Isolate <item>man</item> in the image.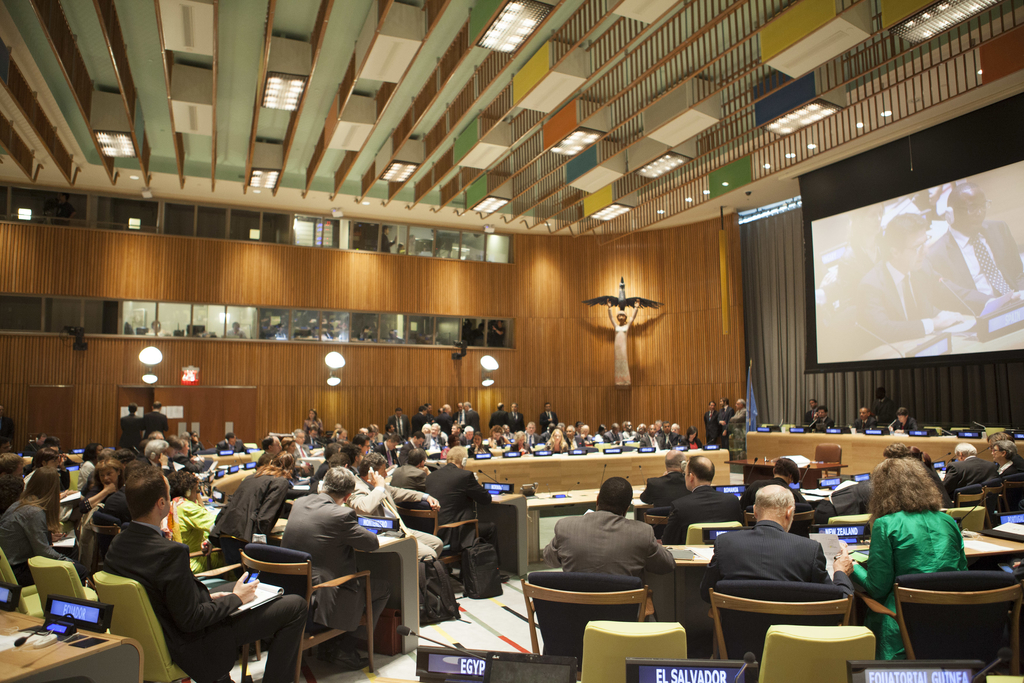
Isolated region: box=[97, 465, 308, 682].
